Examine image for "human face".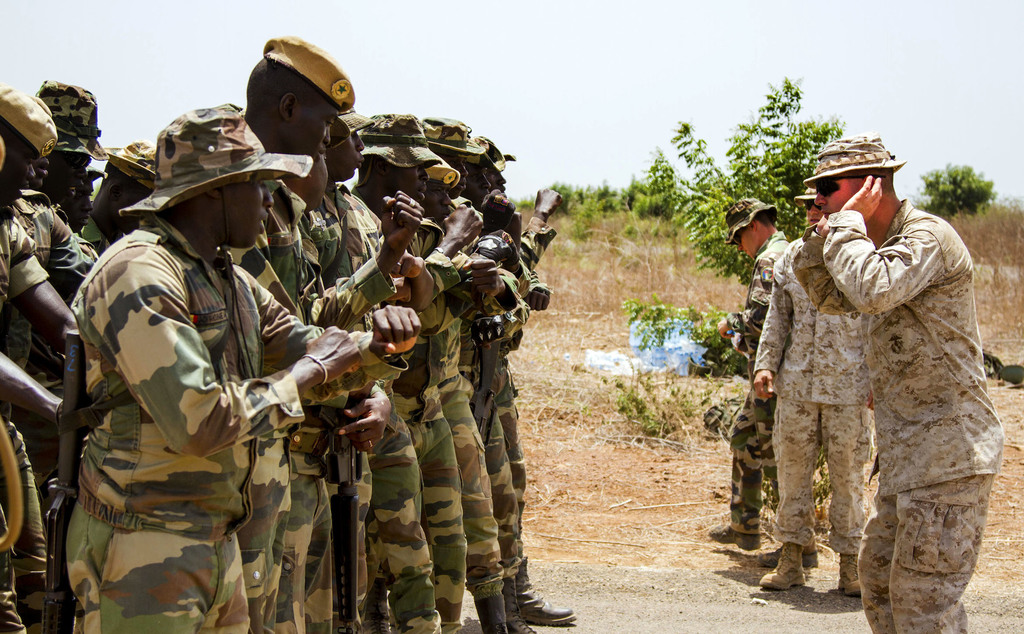
Examination result: (460, 161, 490, 207).
